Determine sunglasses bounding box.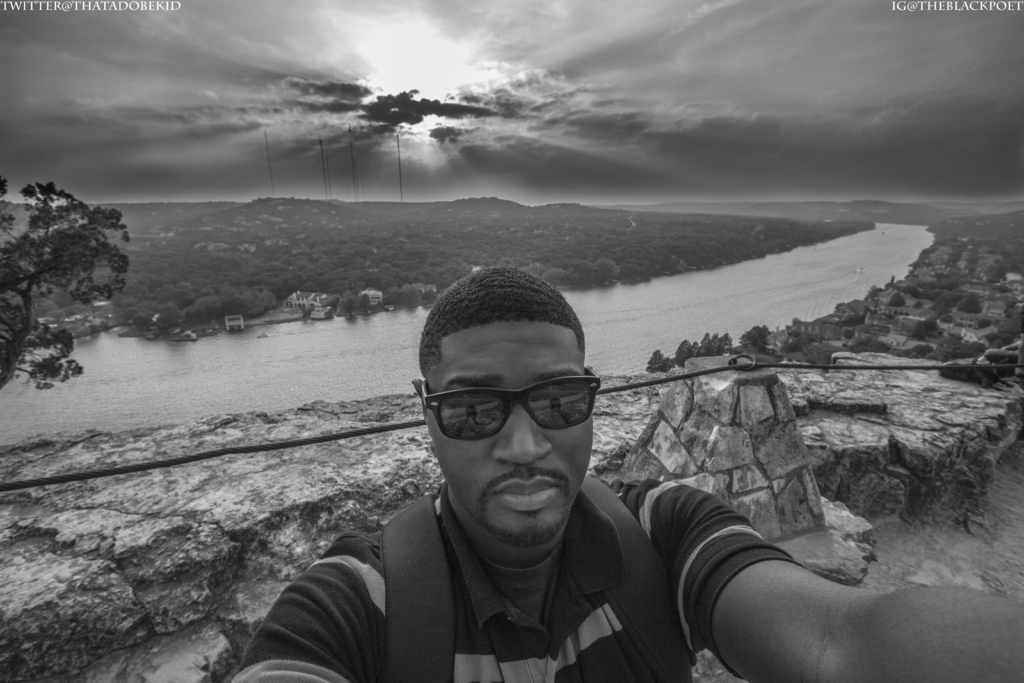
Determined: 420:368:600:441.
